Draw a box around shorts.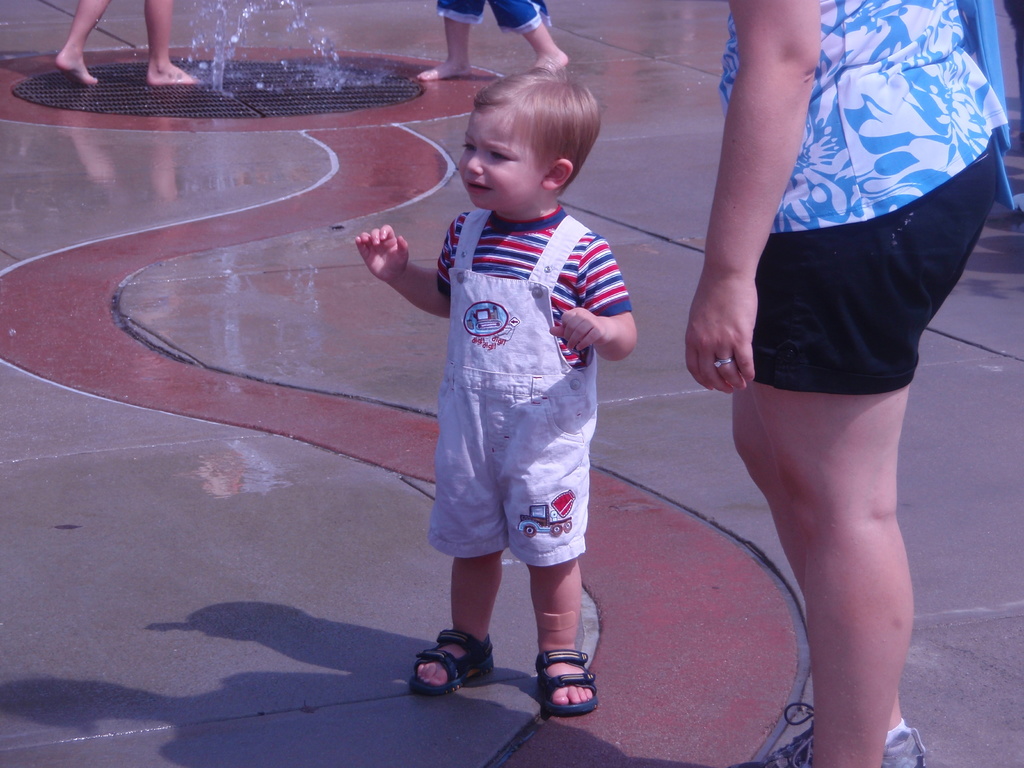
(x1=755, y1=136, x2=998, y2=396).
